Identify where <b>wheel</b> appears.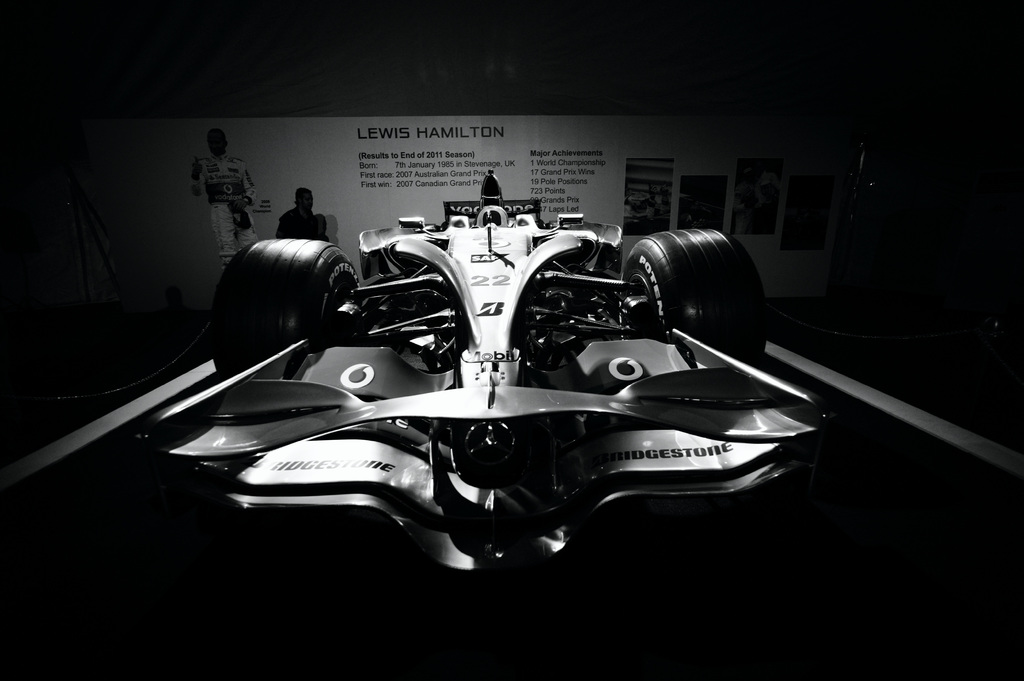
Appears at x1=216, y1=237, x2=357, y2=379.
